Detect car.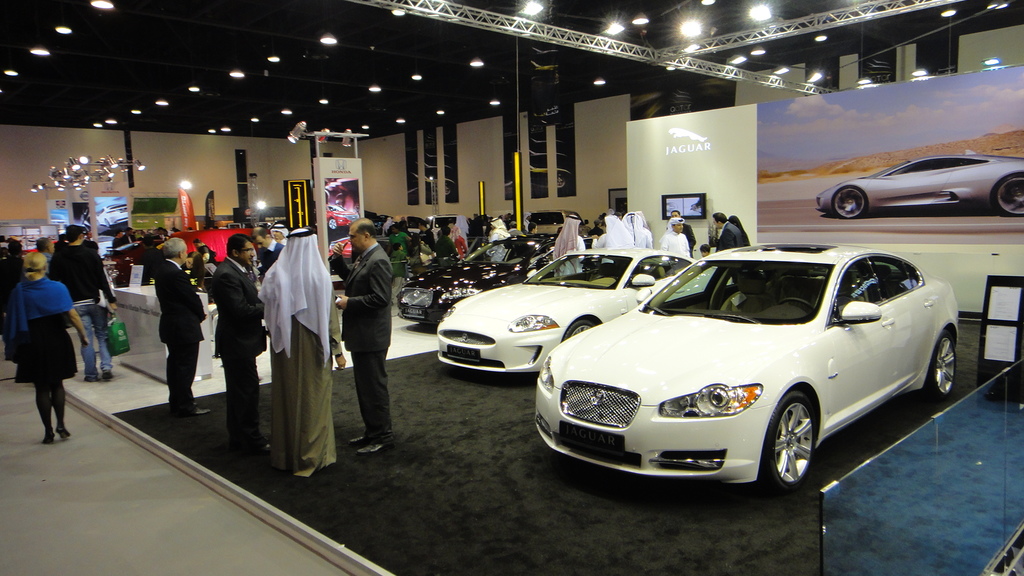
Detected at <region>438, 252, 700, 373</region>.
